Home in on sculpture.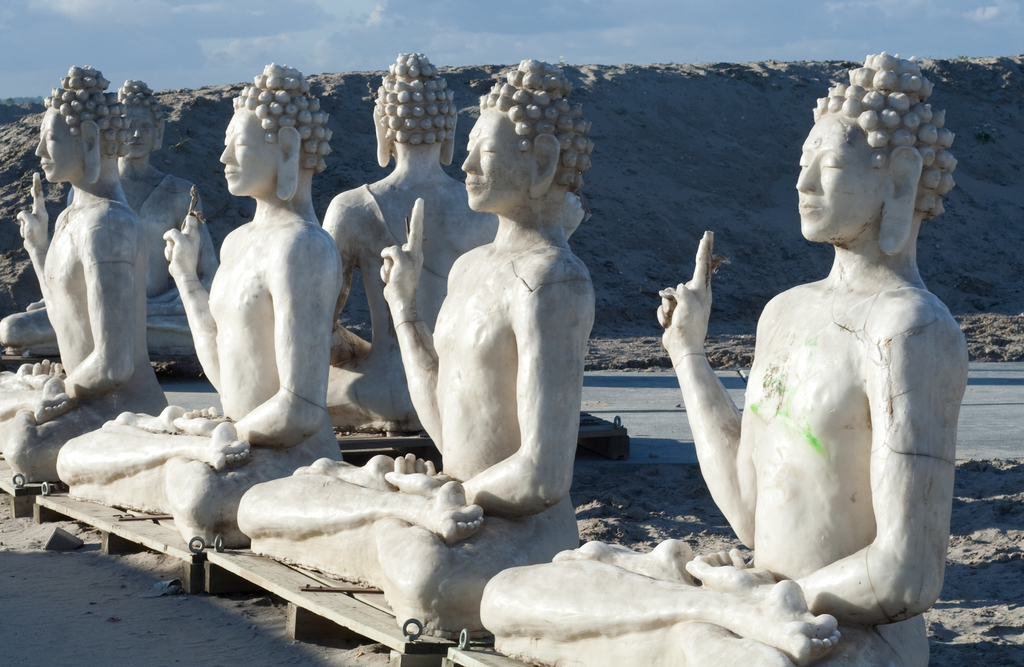
Homed in at [234, 54, 594, 629].
